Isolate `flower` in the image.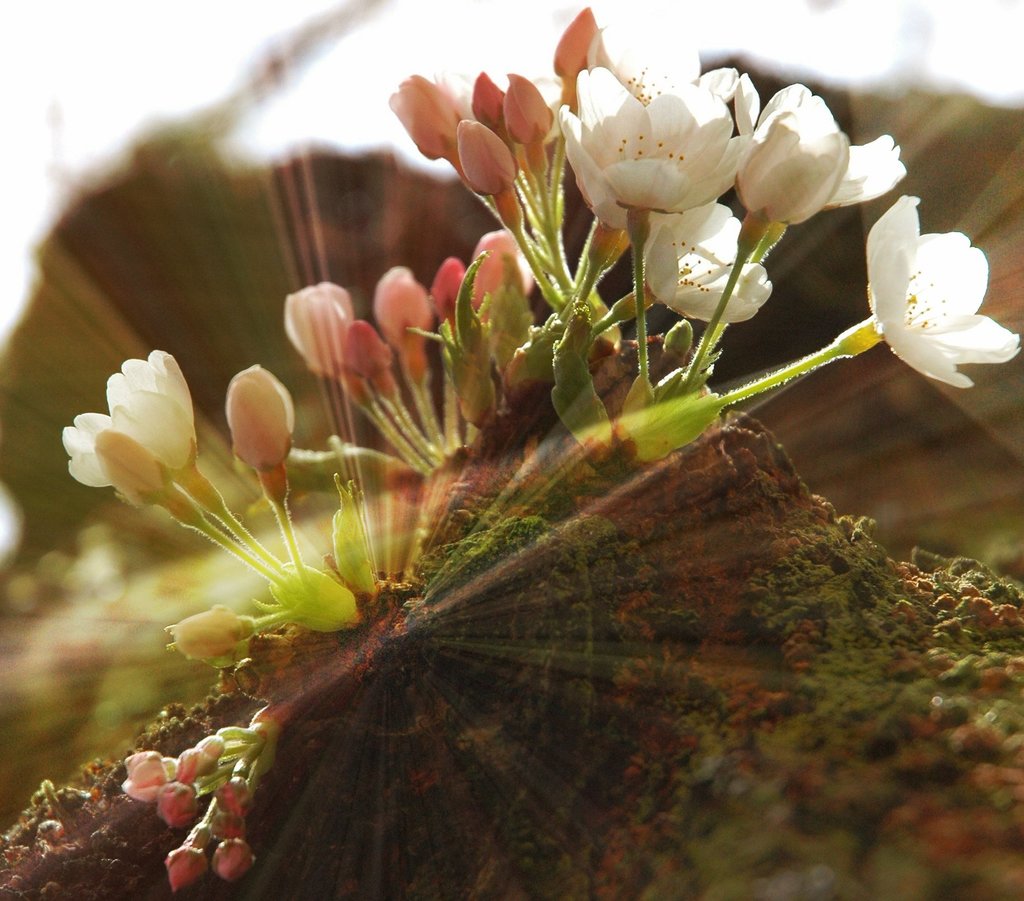
Isolated region: box(636, 199, 774, 318).
